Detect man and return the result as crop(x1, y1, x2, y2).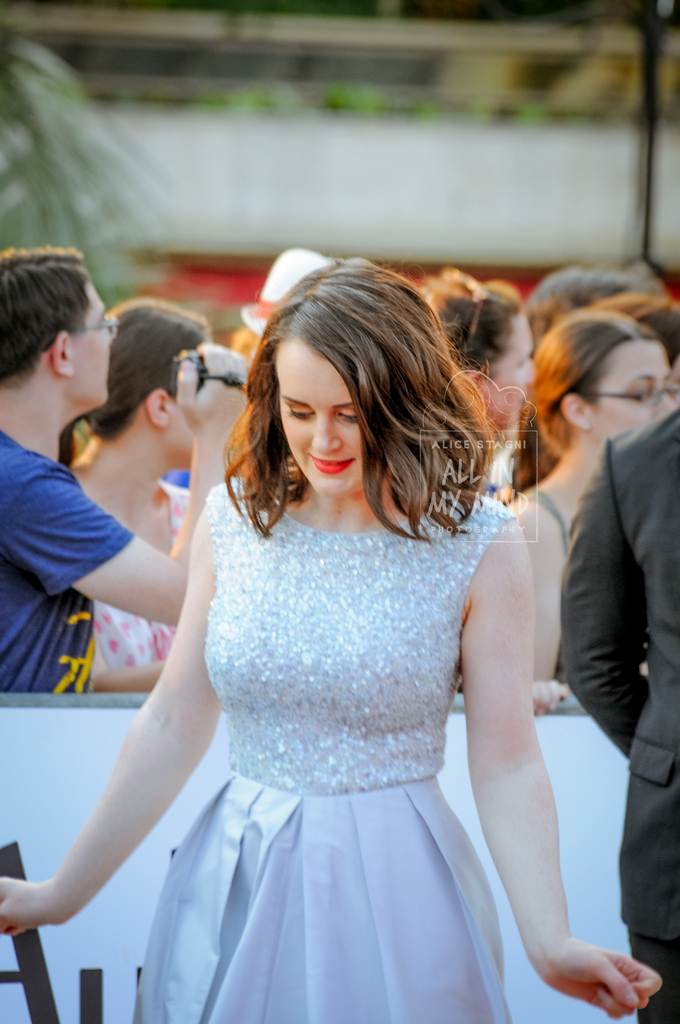
crop(0, 251, 245, 702).
